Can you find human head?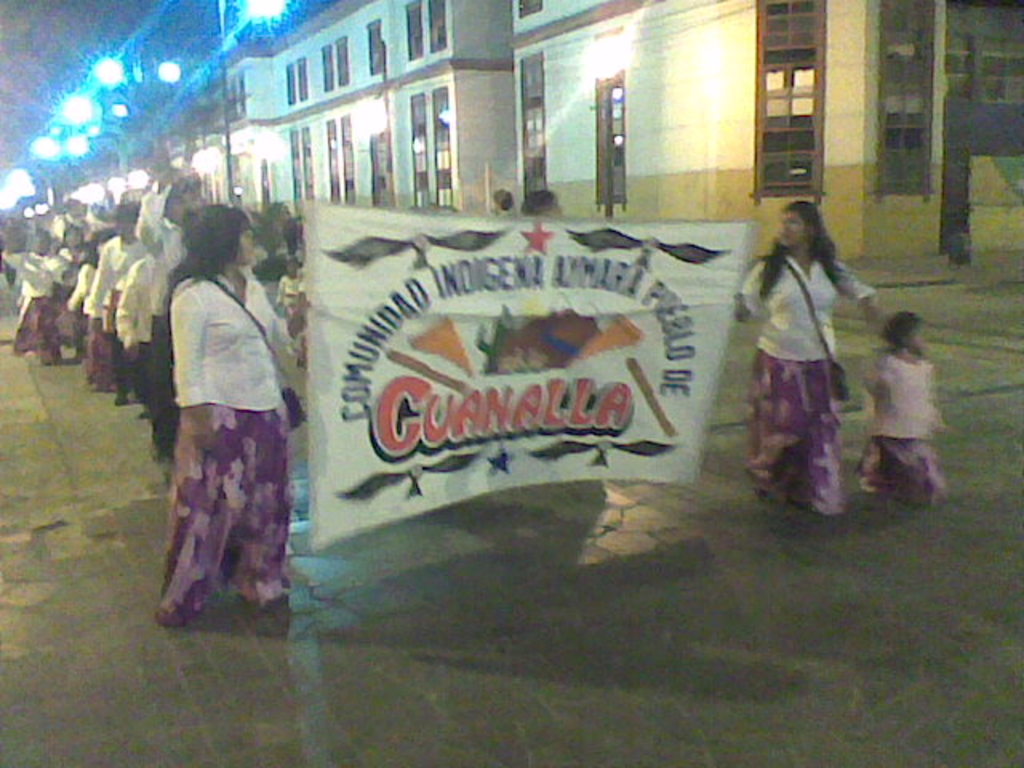
Yes, bounding box: <region>162, 184, 205, 227</region>.
